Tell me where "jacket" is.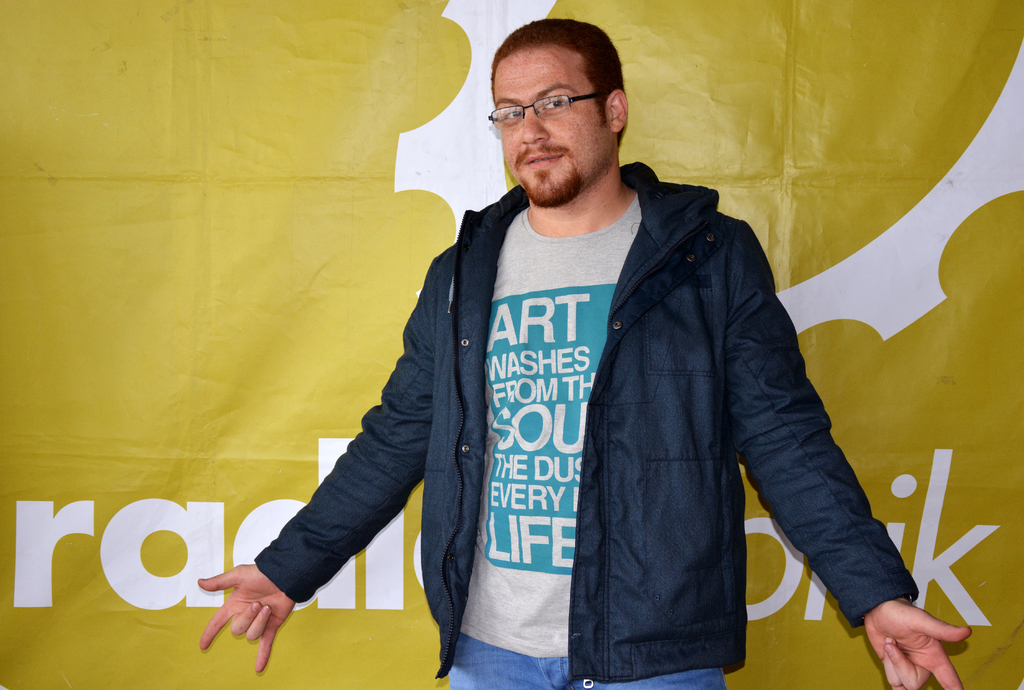
"jacket" is at <bbox>231, 115, 894, 666</bbox>.
